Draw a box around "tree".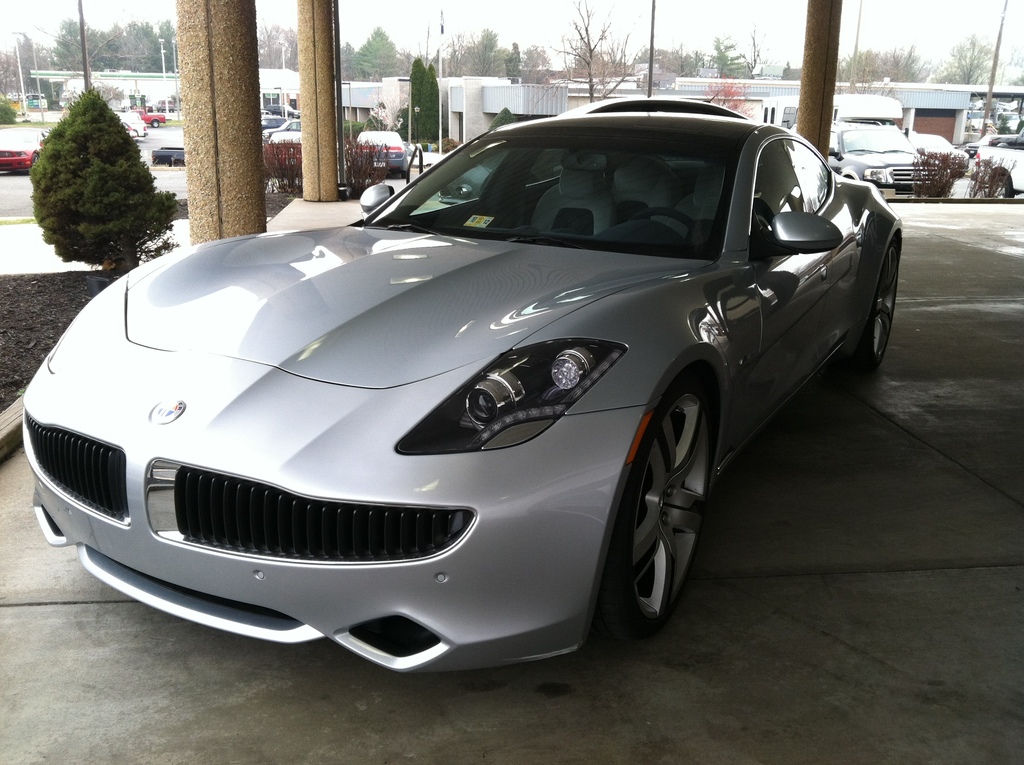
<bbox>0, 90, 38, 129</bbox>.
